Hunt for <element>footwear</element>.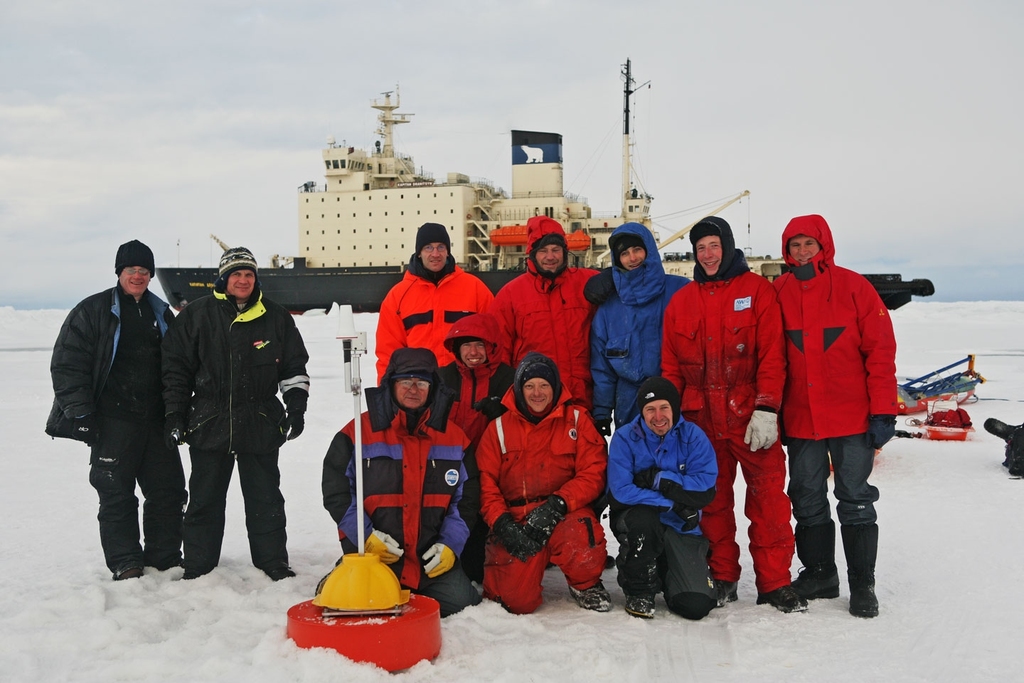
Hunted down at pyautogui.locateOnScreen(175, 558, 186, 569).
